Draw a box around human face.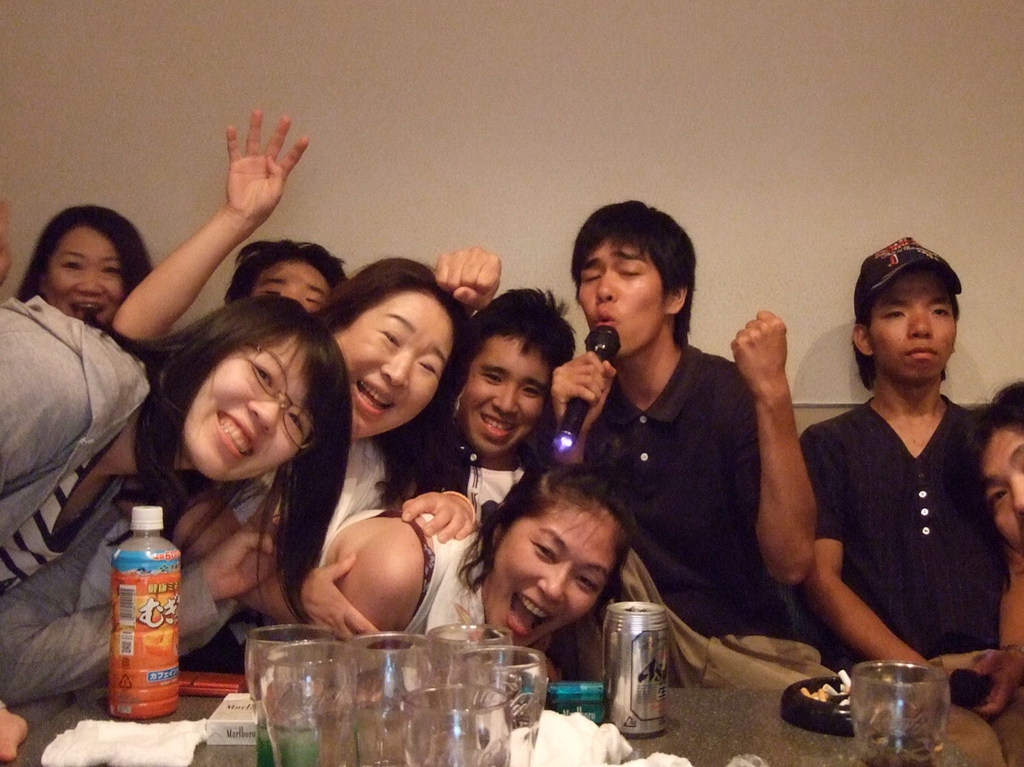
457 337 550 458.
